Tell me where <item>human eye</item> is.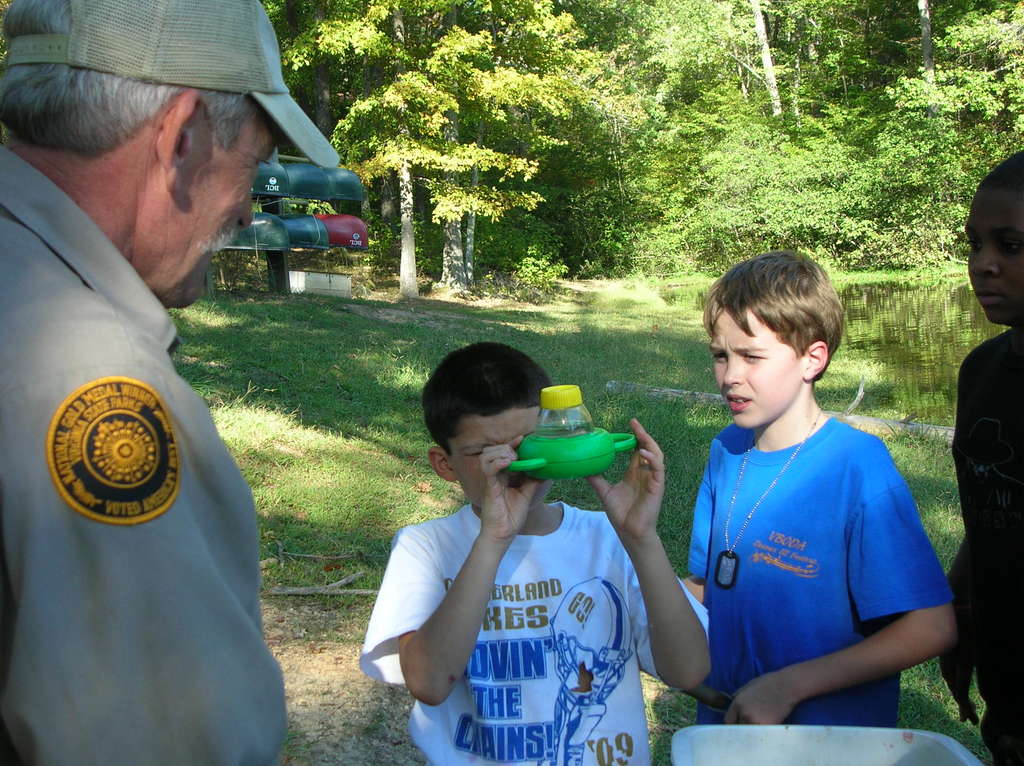
<item>human eye</item> is at 963,235,982,255.
